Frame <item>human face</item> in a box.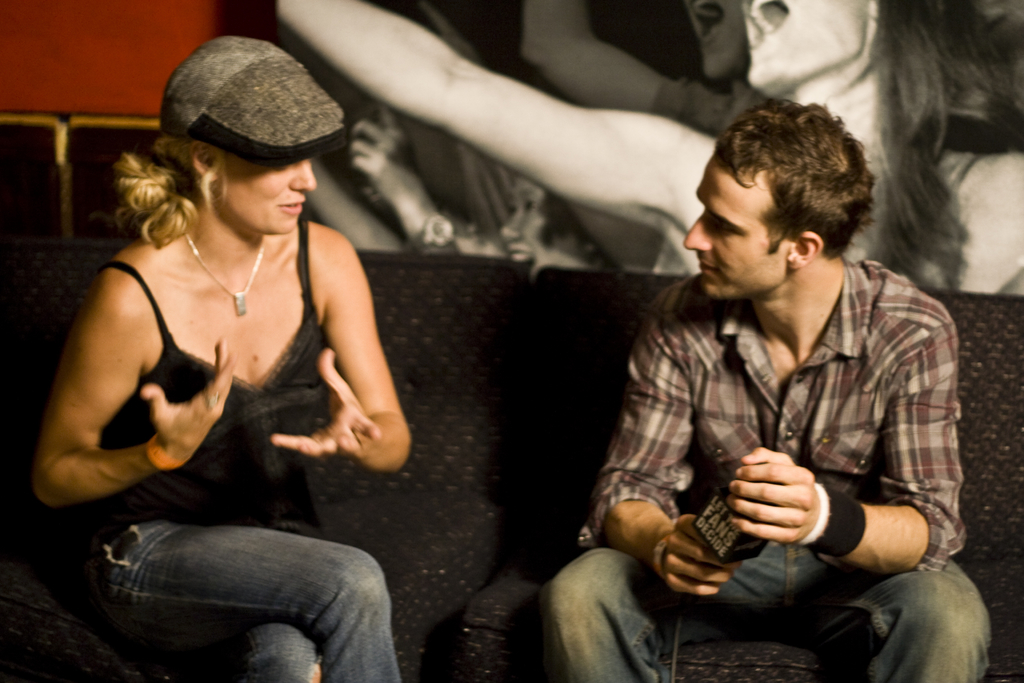
680,0,742,78.
